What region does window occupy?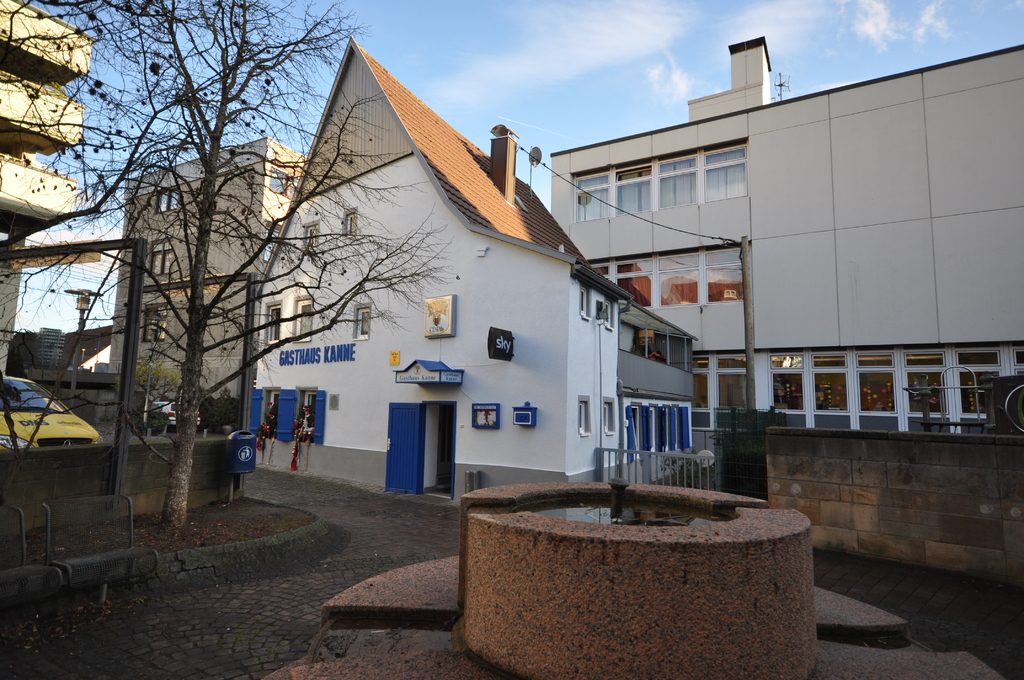
left=348, top=298, right=371, bottom=341.
